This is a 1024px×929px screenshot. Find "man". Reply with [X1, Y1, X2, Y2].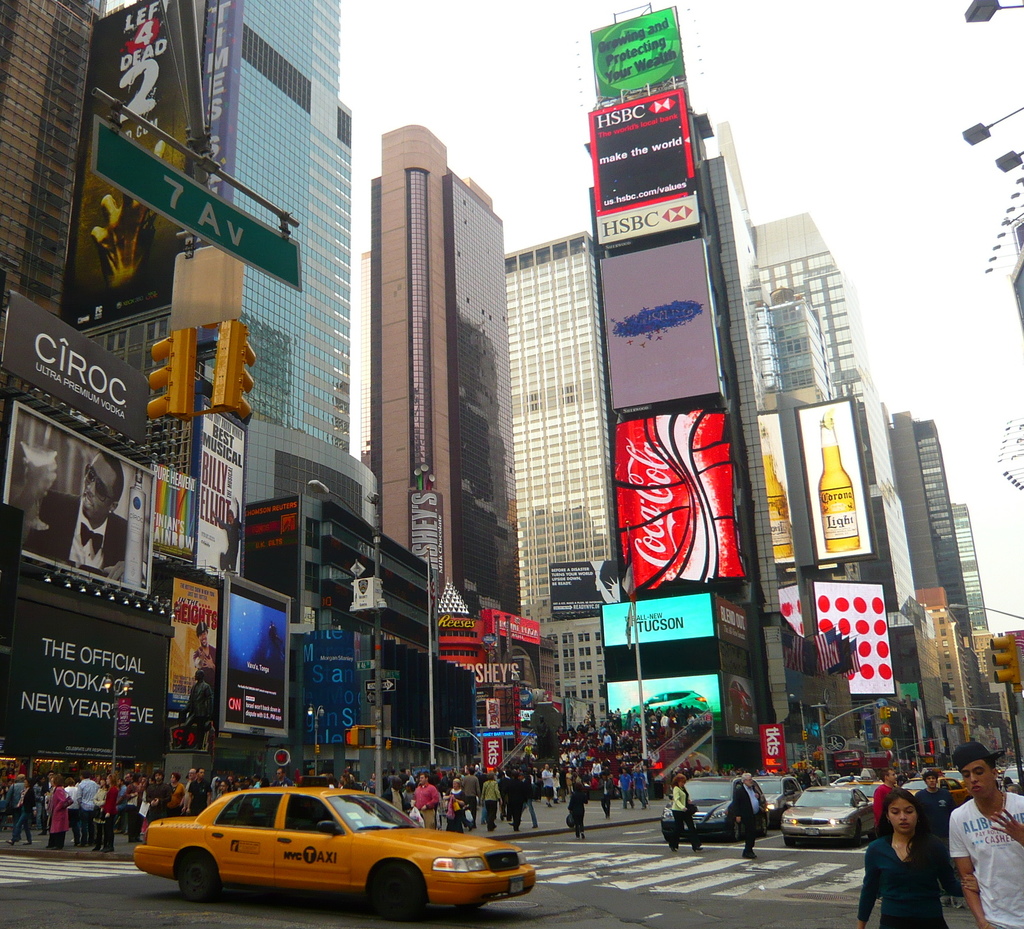
[194, 617, 216, 708].
